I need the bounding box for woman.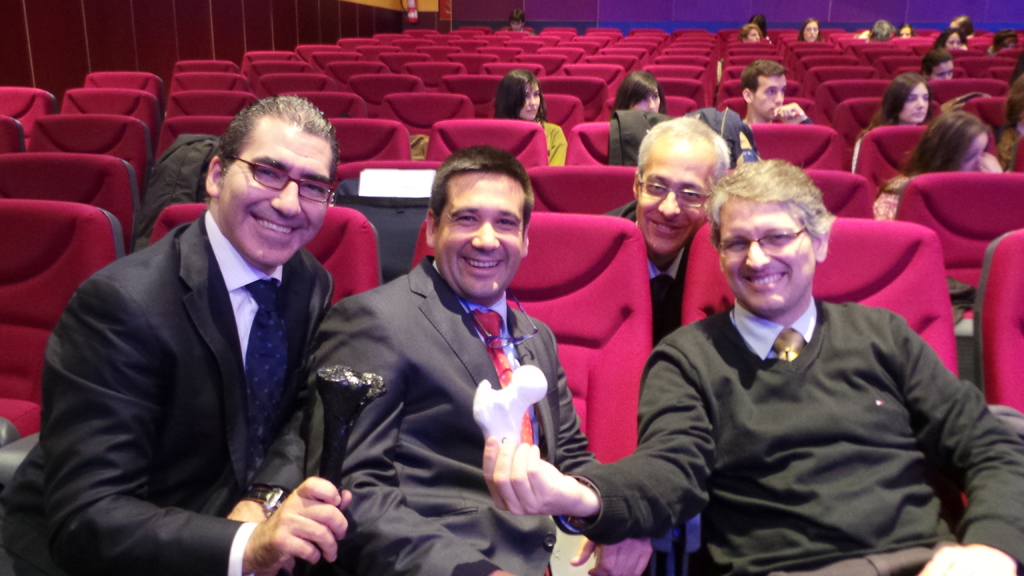
Here it is: (x1=493, y1=70, x2=577, y2=183).
